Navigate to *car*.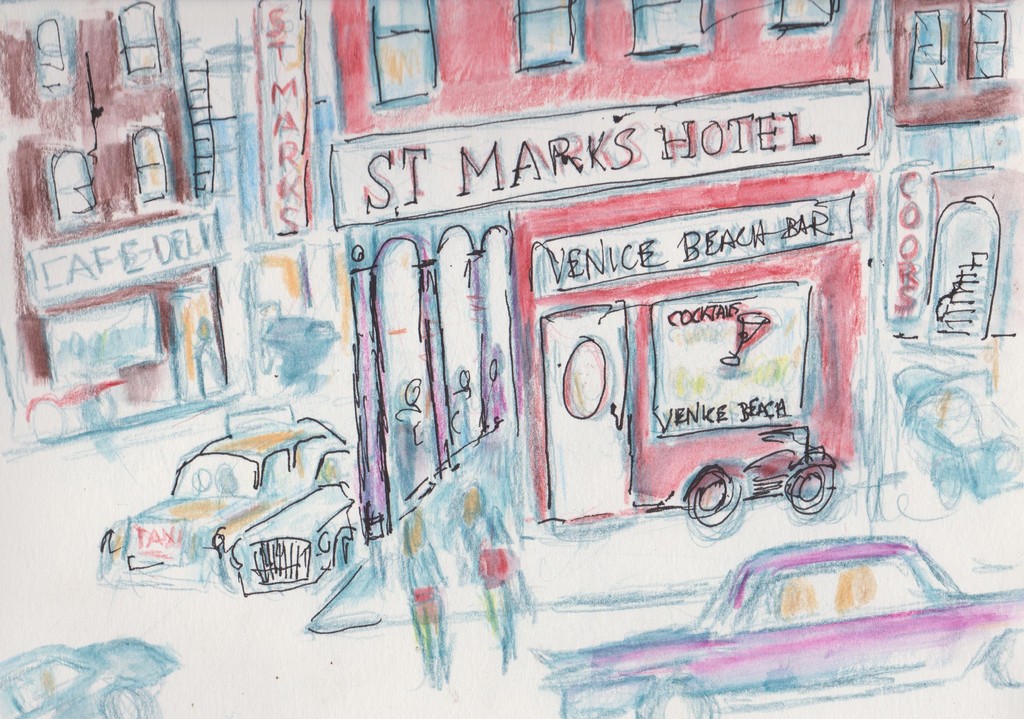
Navigation target: [235, 446, 366, 590].
